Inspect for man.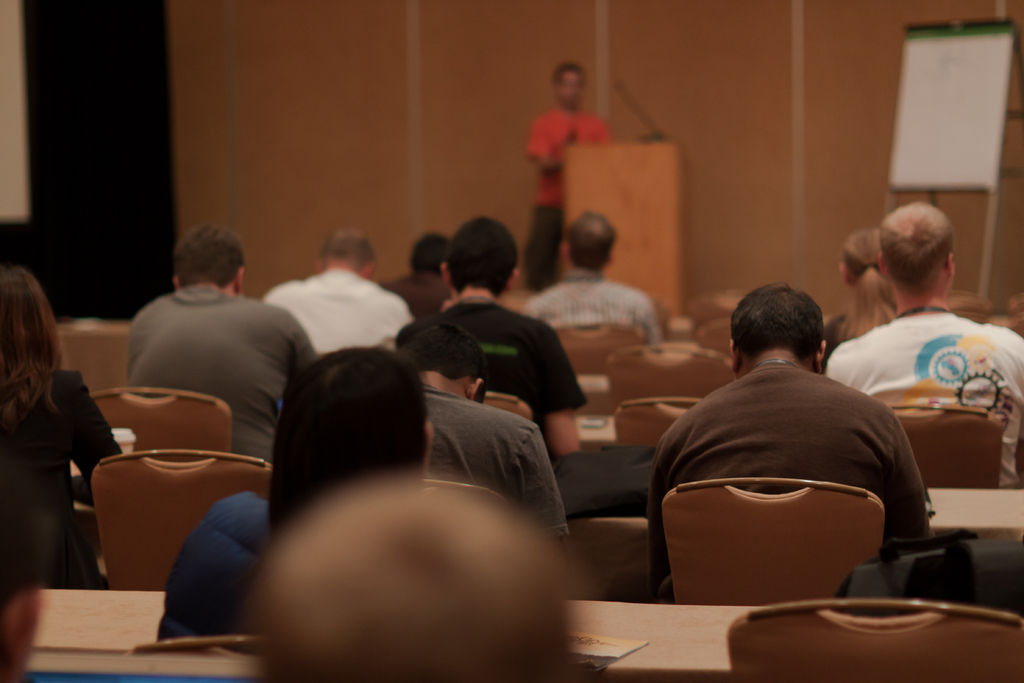
Inspection: (left=654, top=261, right=952, bottom=611).
